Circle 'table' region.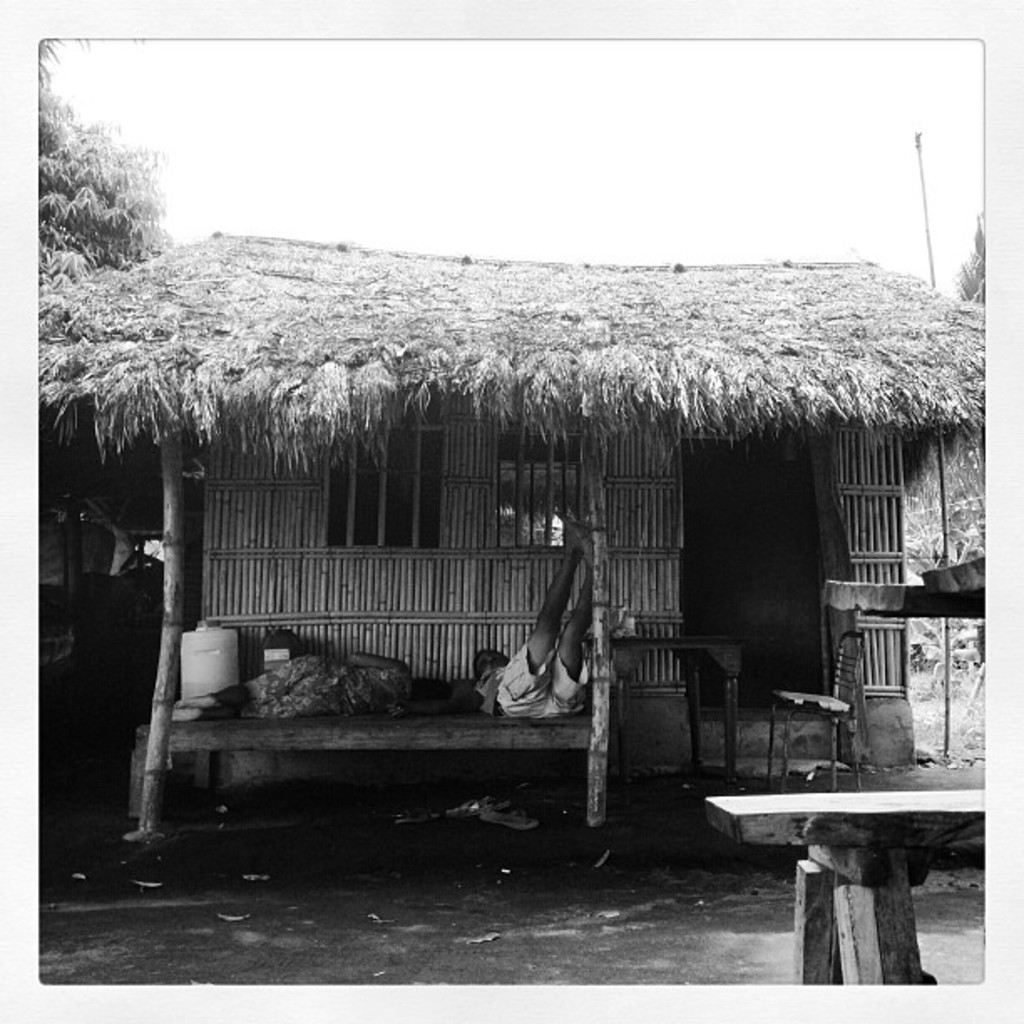
Region: 694 790 980 1021.
